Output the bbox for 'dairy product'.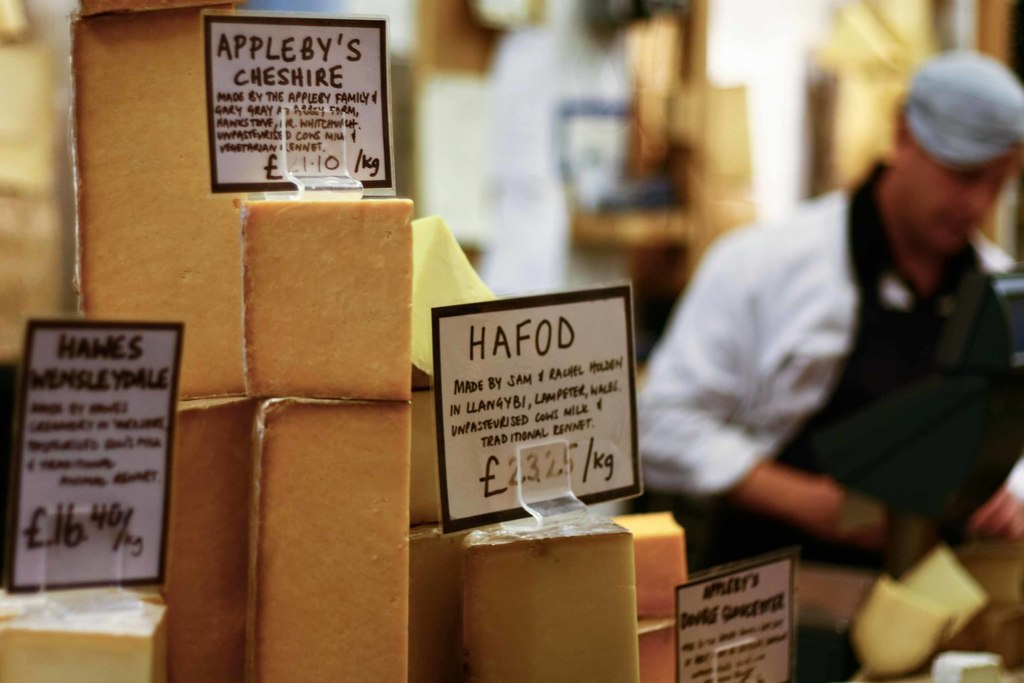
(x1=899, y1=539, x2=990, y2=649).
